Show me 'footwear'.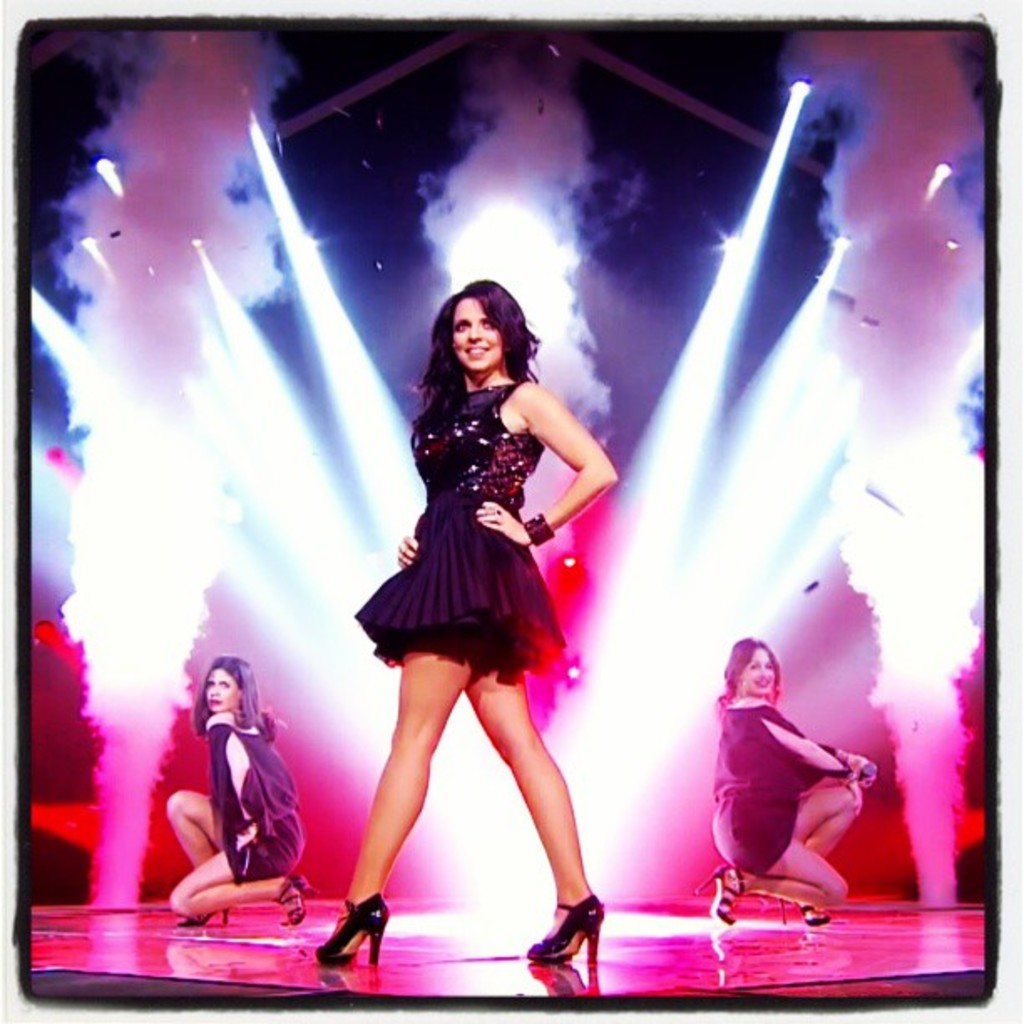
'footwear' is here: [x1=771, y1=883, x2=830, y2=934].
